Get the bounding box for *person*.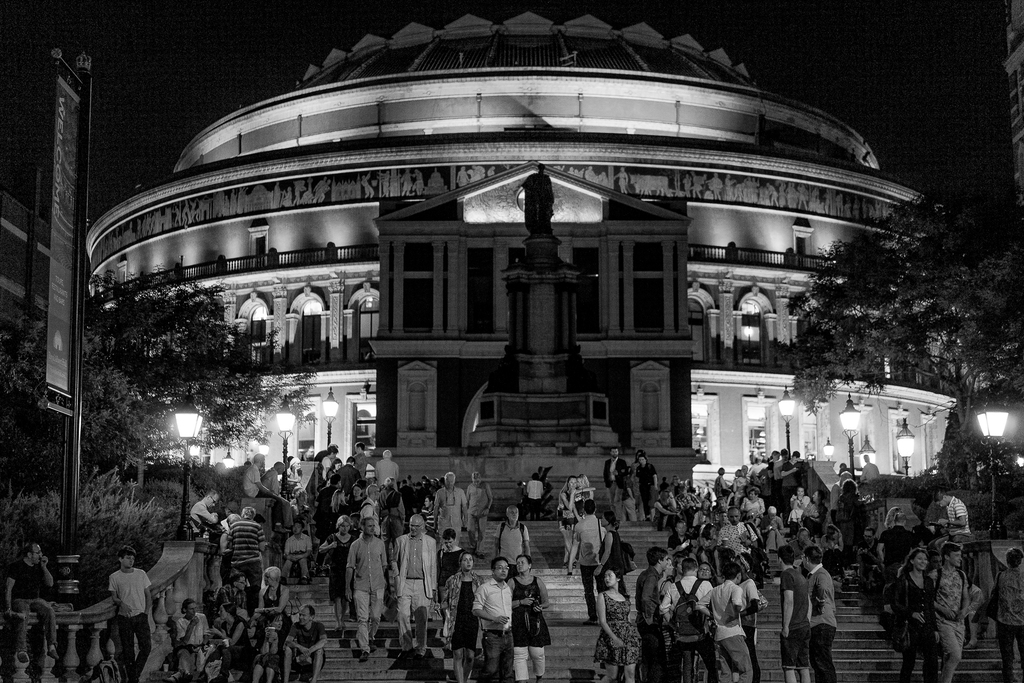
bbox(107, 546, 152, 682).
